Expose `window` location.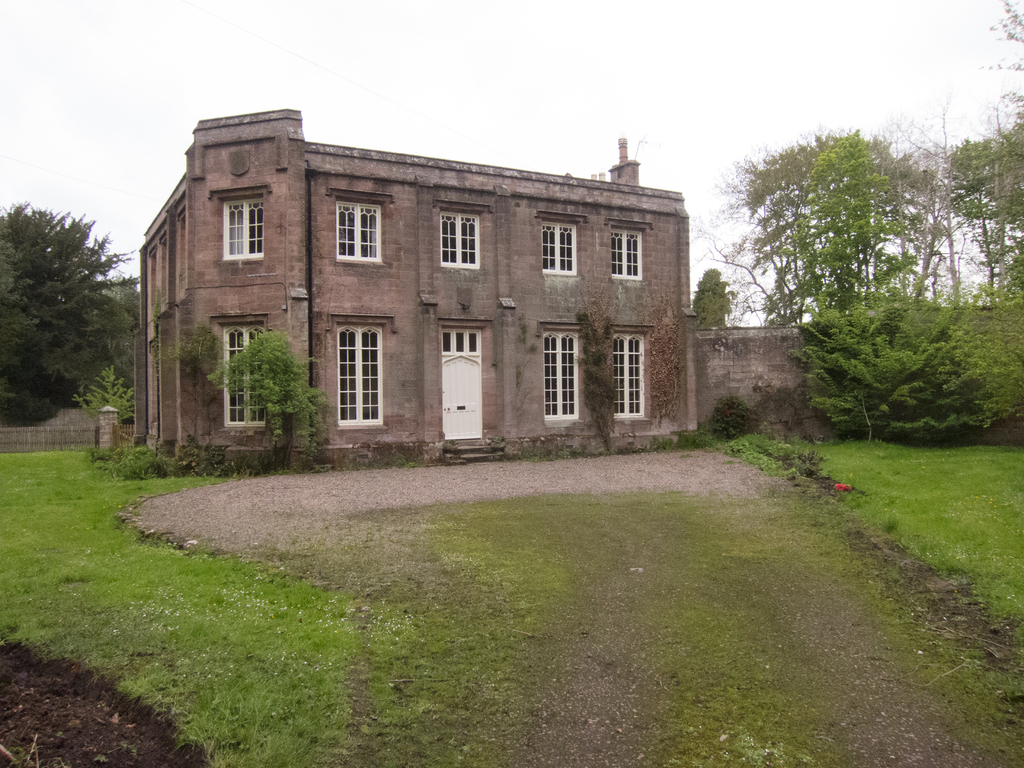
Exposed at [320,314,381,429].
